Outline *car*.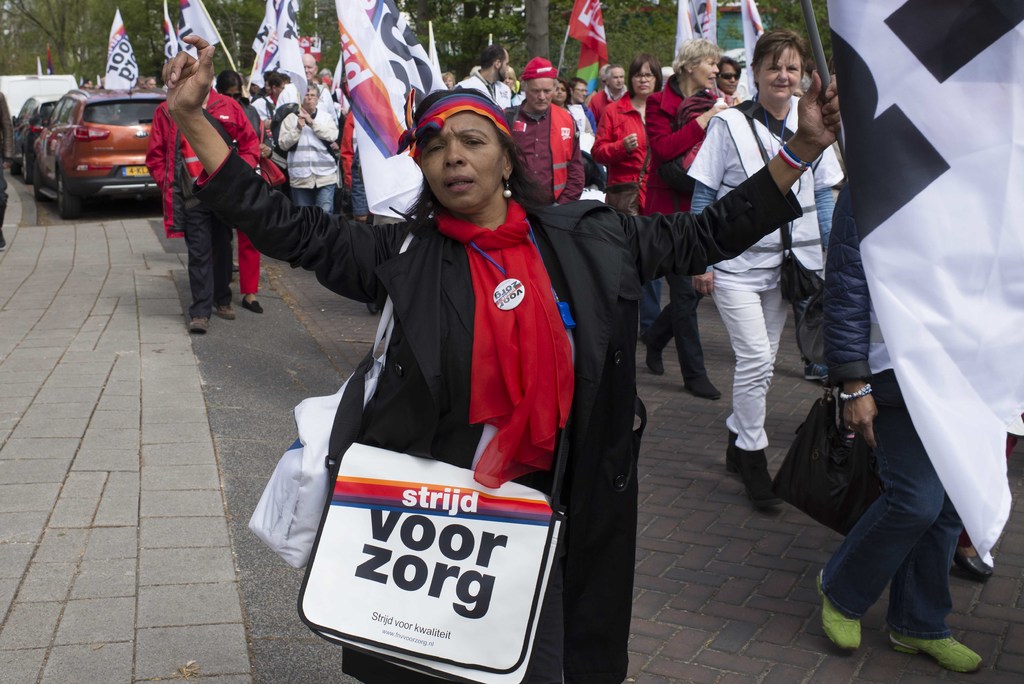
Outline: select_region(9, 86, 69, 174).
